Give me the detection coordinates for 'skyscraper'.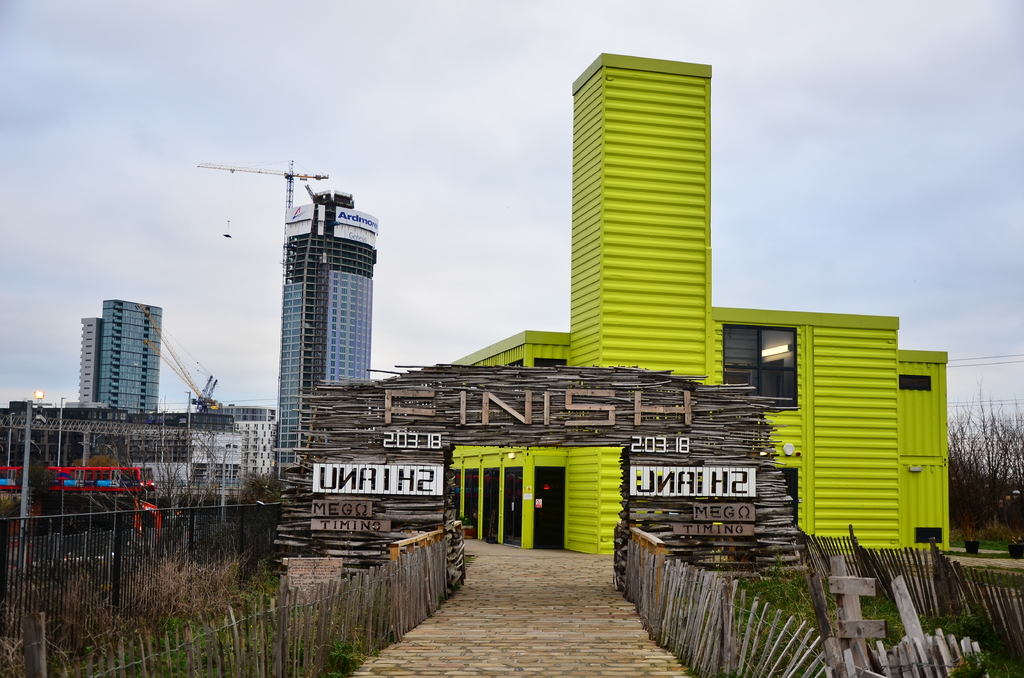
x1=74, y1=318, x2=103, y2=410.
